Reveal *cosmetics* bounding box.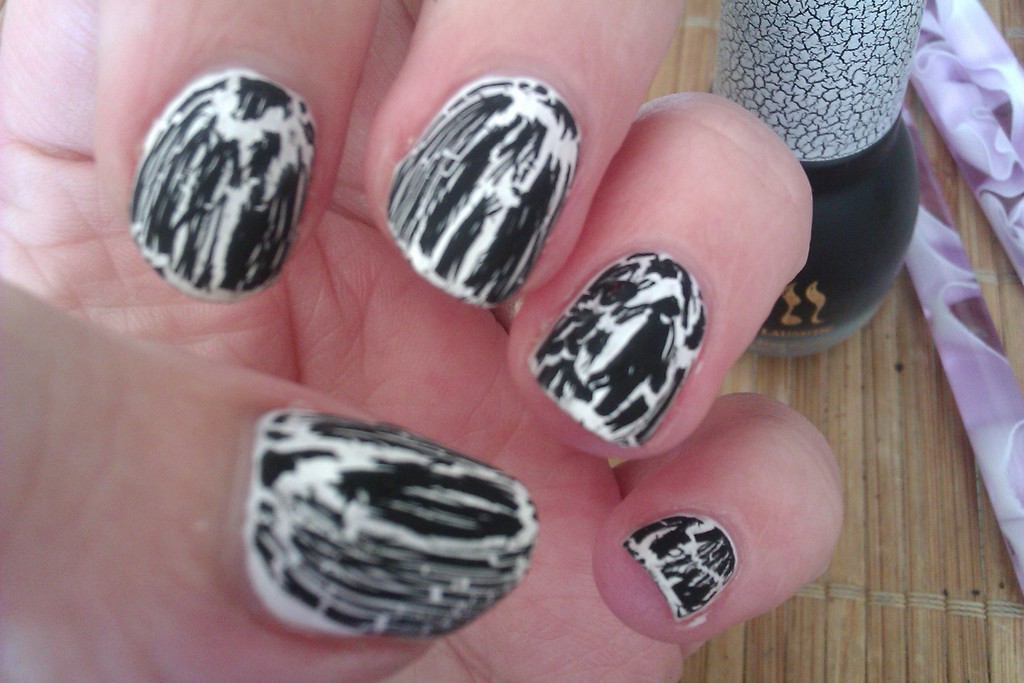
Revealed: <bbox>380, 75, 579, 311</bbox>.
